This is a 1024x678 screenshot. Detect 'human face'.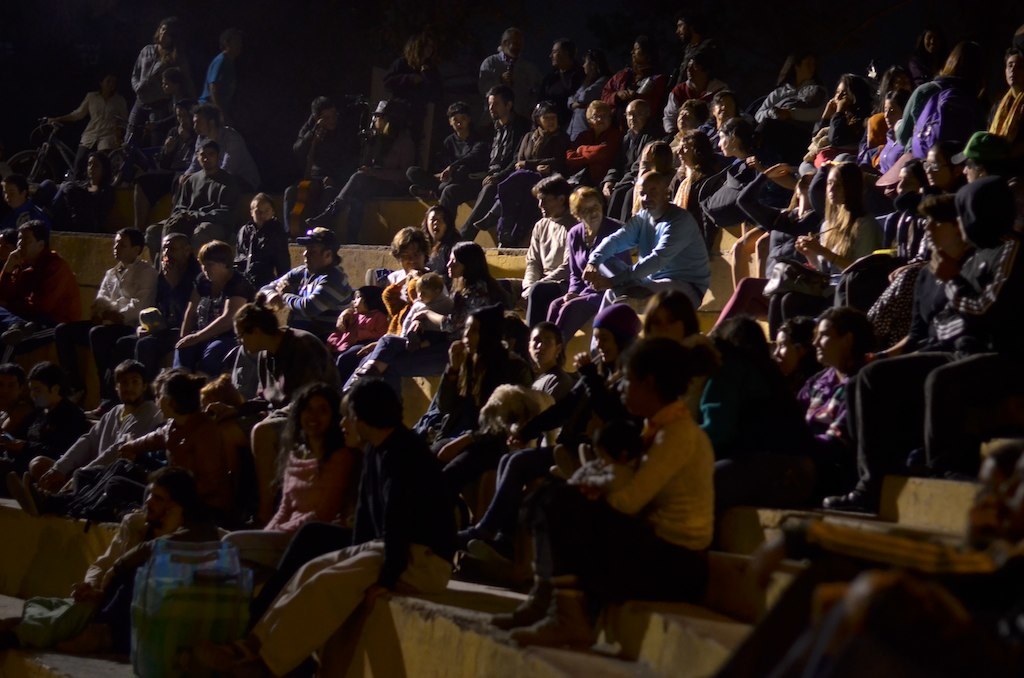
<box>723,128,732,154</box>.
